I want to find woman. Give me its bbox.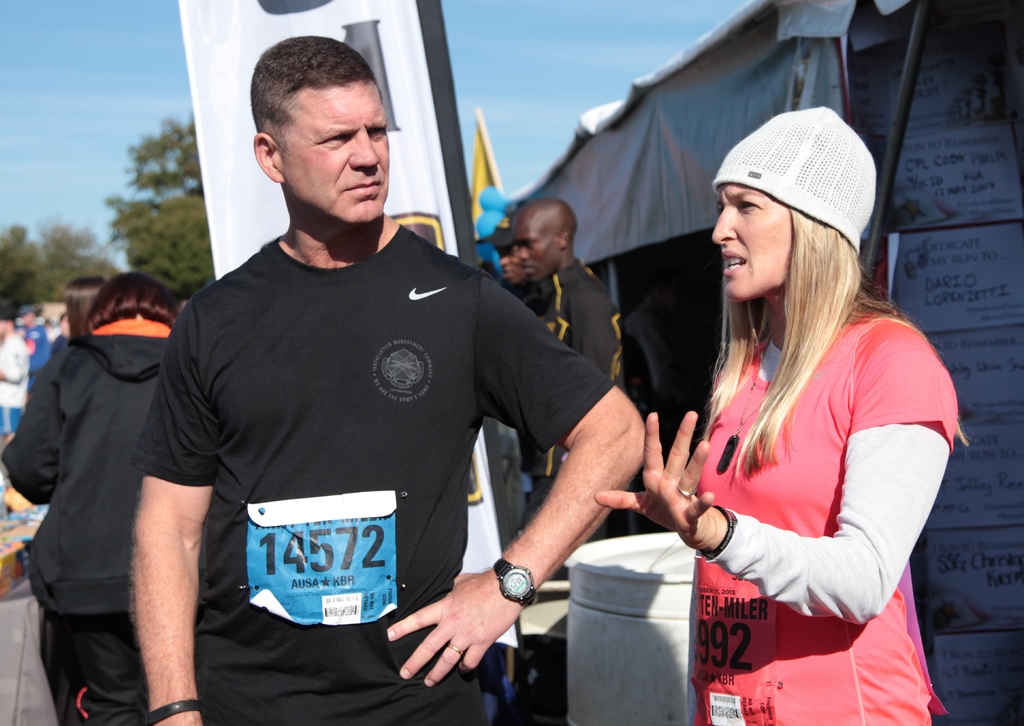
634,114,946,718.
